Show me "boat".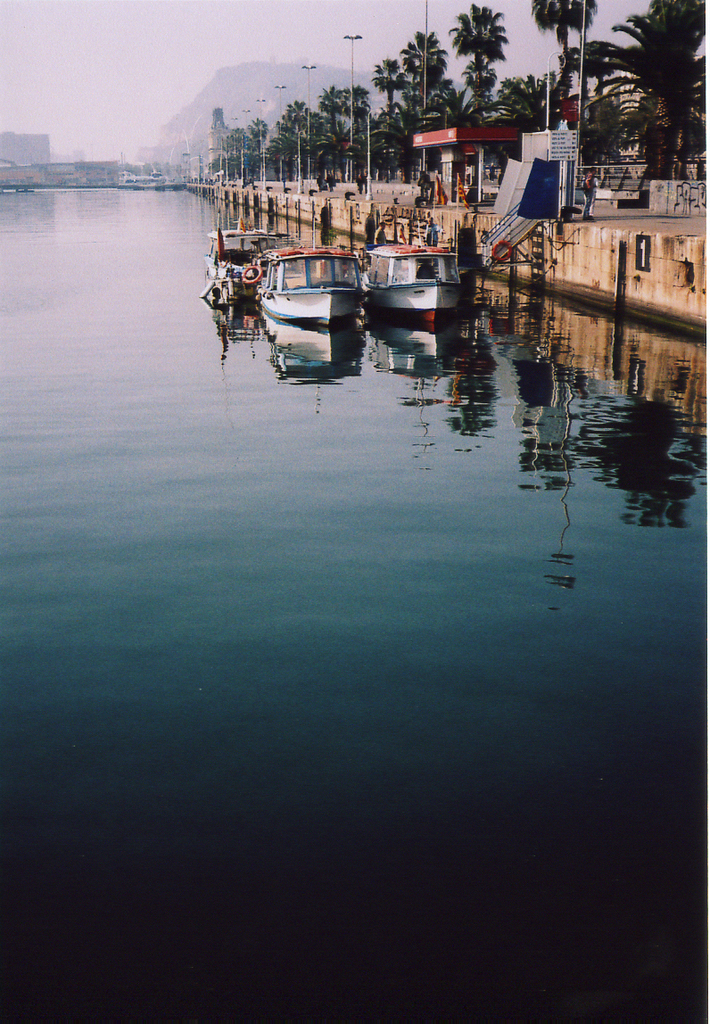
"boat" is here: <region>363, 240, 458, 328</region>.
